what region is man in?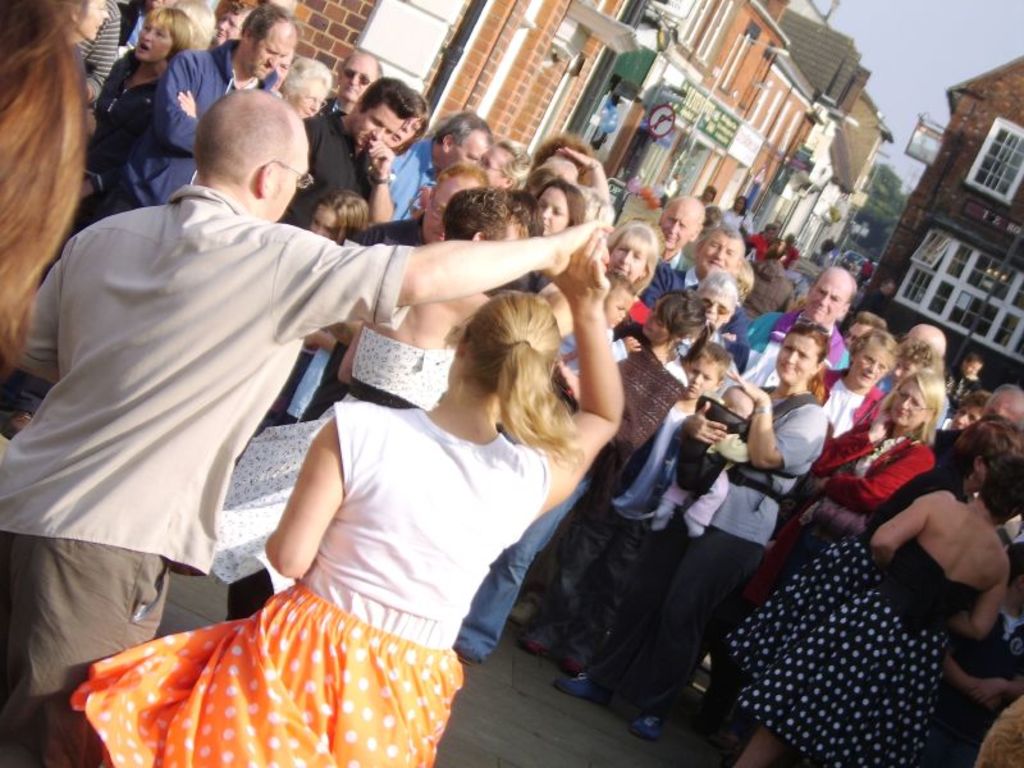
667:228:745:280.
